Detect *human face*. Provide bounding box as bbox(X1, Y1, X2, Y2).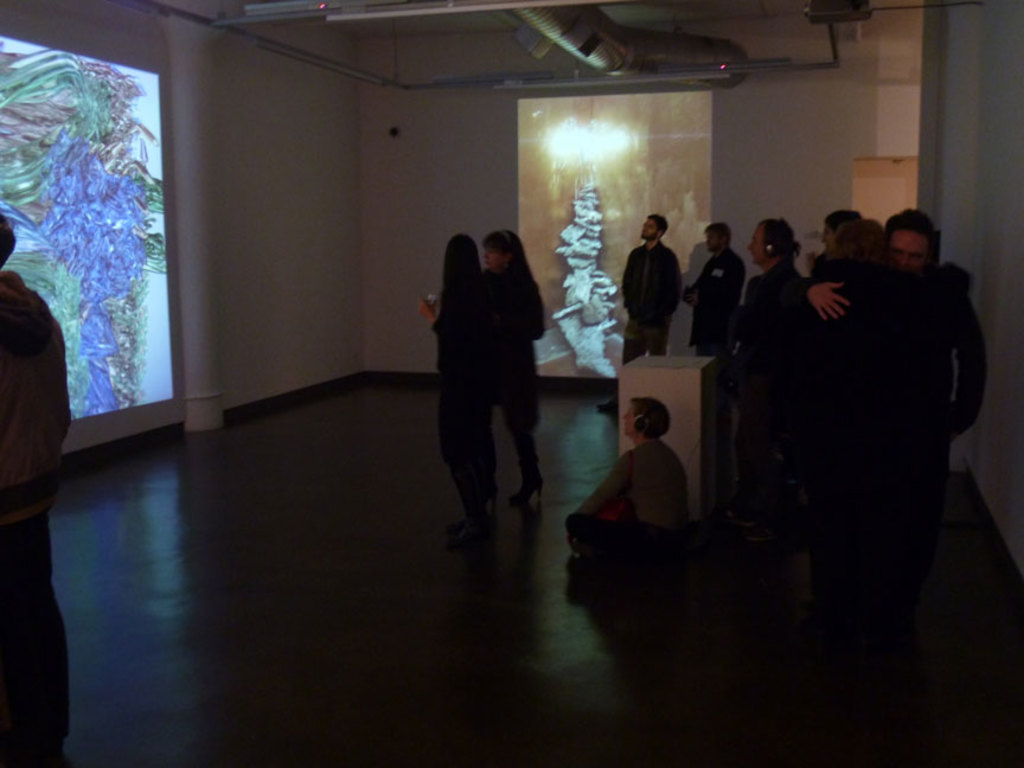
bbox(640, 219, 655, 239).
